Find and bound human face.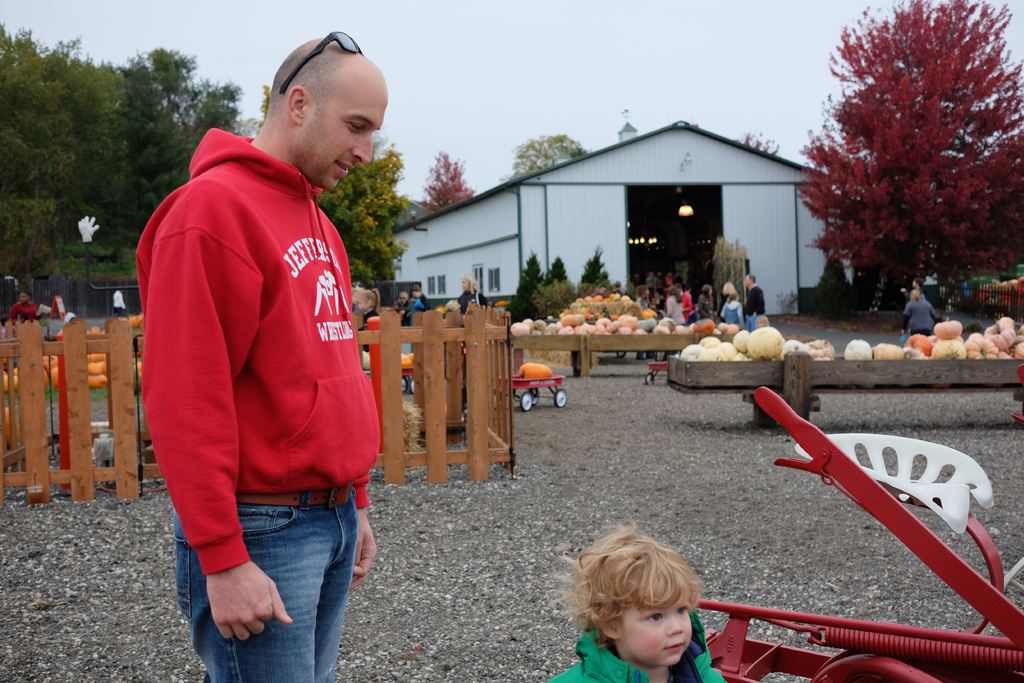
Bound: detection(303, 75, 388, 189).
